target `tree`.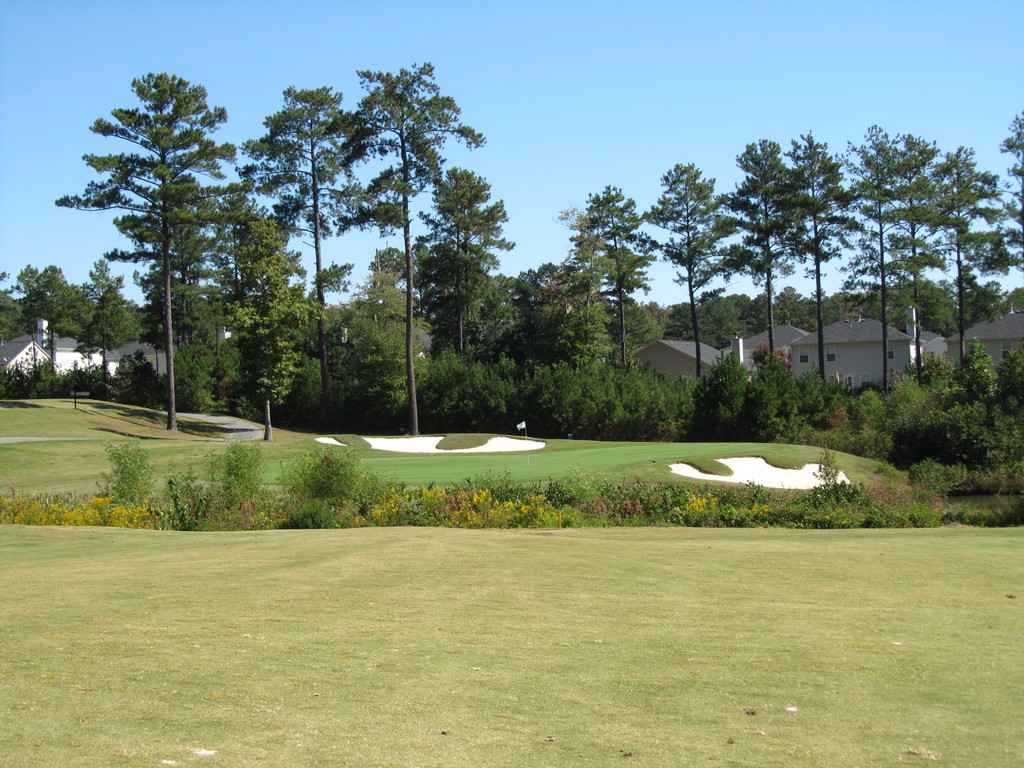
Target region: bbox=(641, 161, 738, 377).
